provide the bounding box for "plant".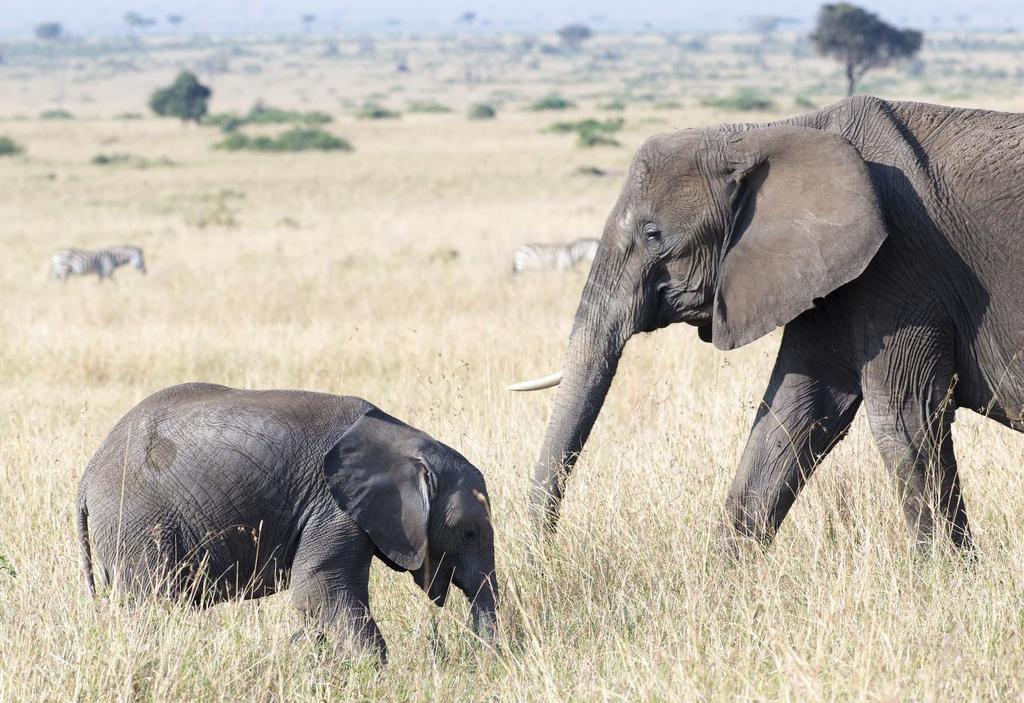
l=544, t=117, r=620, b=137.
